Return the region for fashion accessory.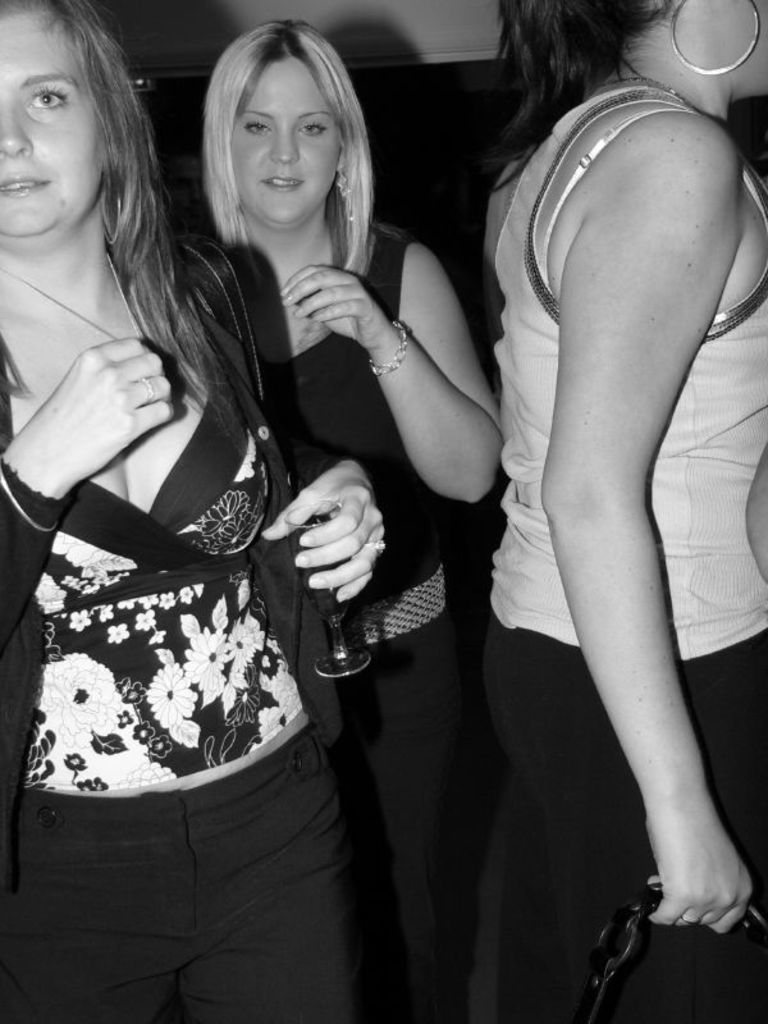
<bbox>0, 462, 61, 538</bbox>.
